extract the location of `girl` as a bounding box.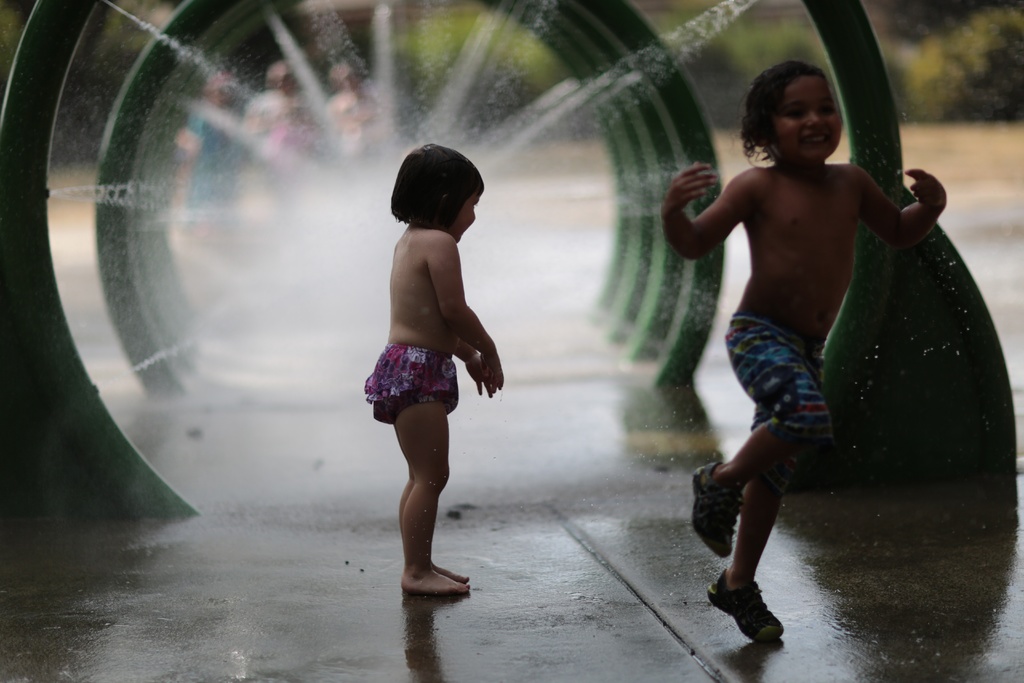
(x1=366, y1=142, x2=502, y2=593).
